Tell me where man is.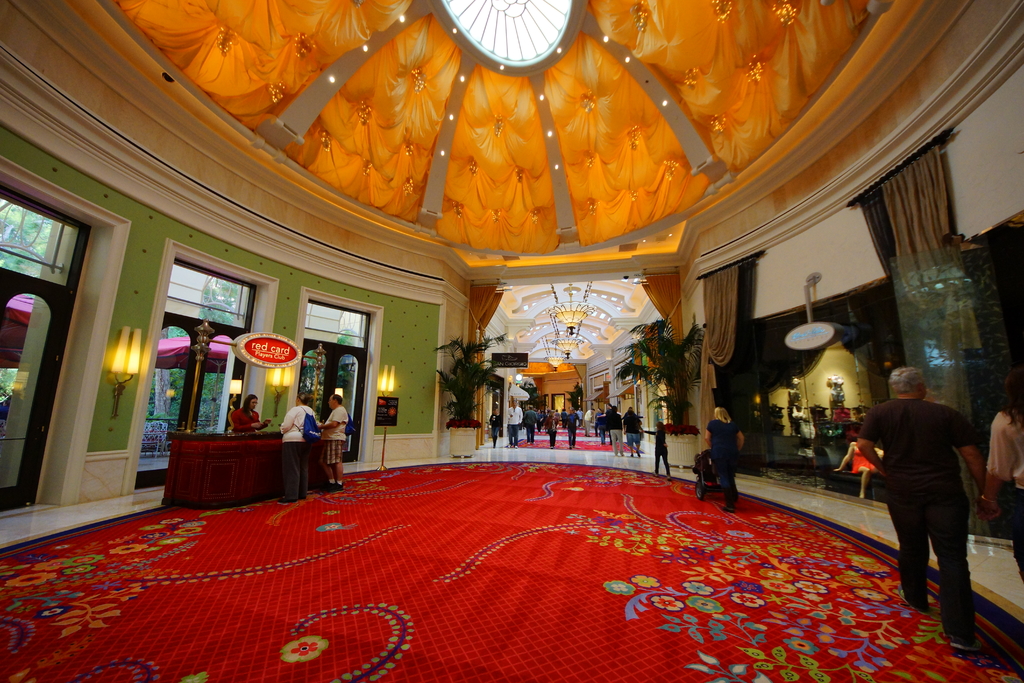
man is at select_region(849, 377, 990, 661).
